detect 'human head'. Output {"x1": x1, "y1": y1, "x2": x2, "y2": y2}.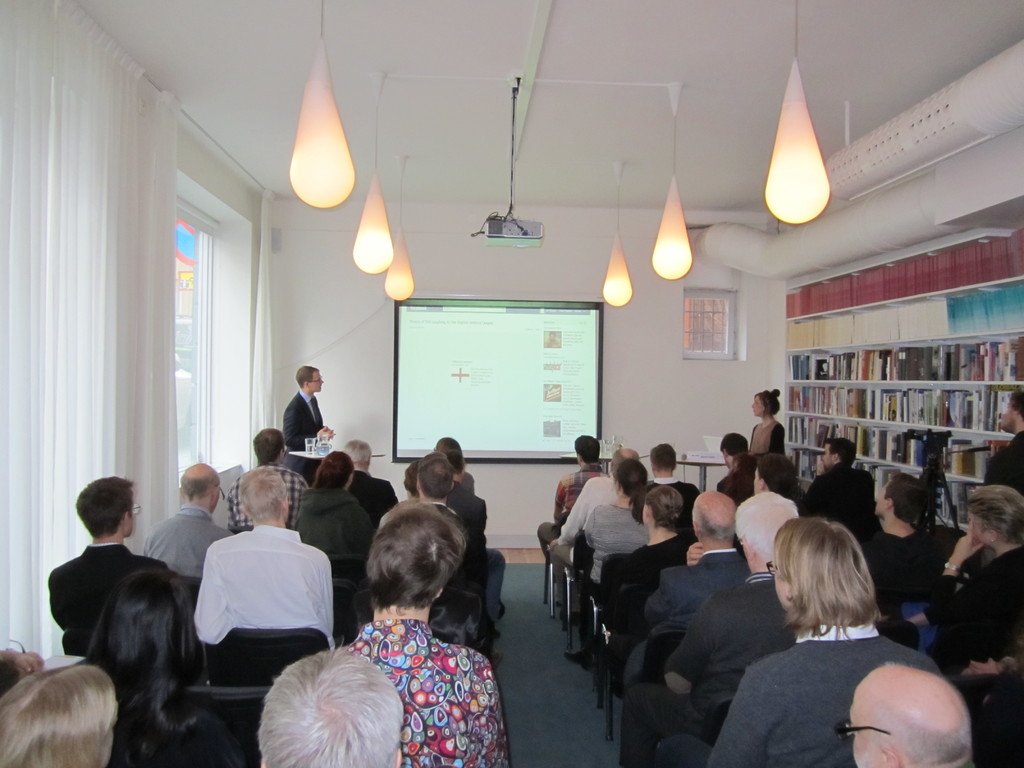
{"x1": 822, "y1": 438, "x2": 856, "y2": 468}.
